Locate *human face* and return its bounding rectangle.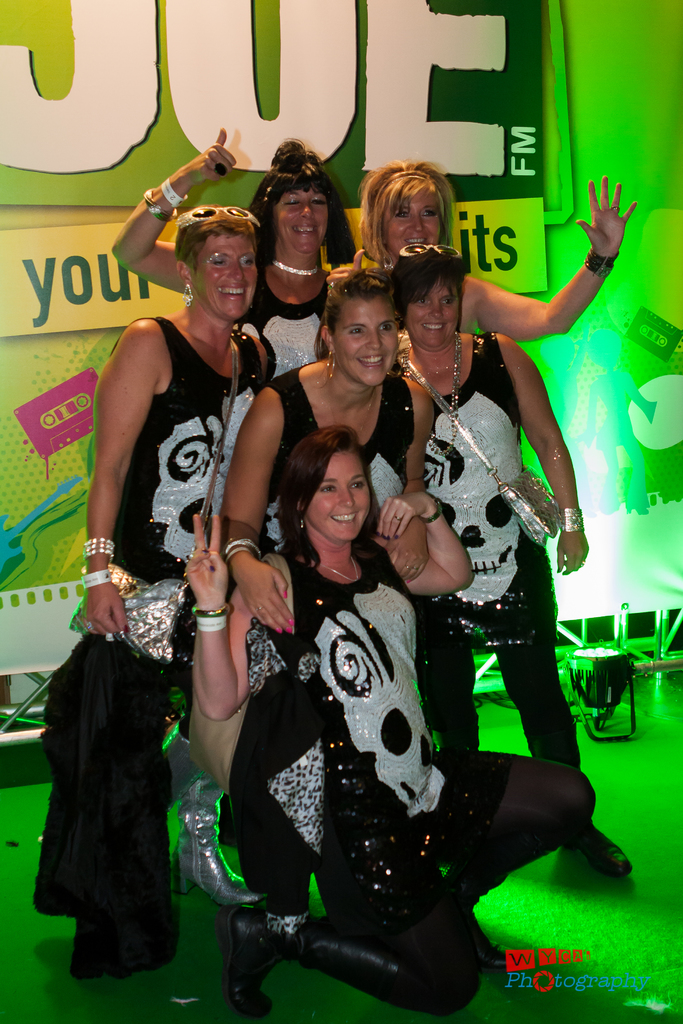
left=332, top=301, right=400, bottom=390.
